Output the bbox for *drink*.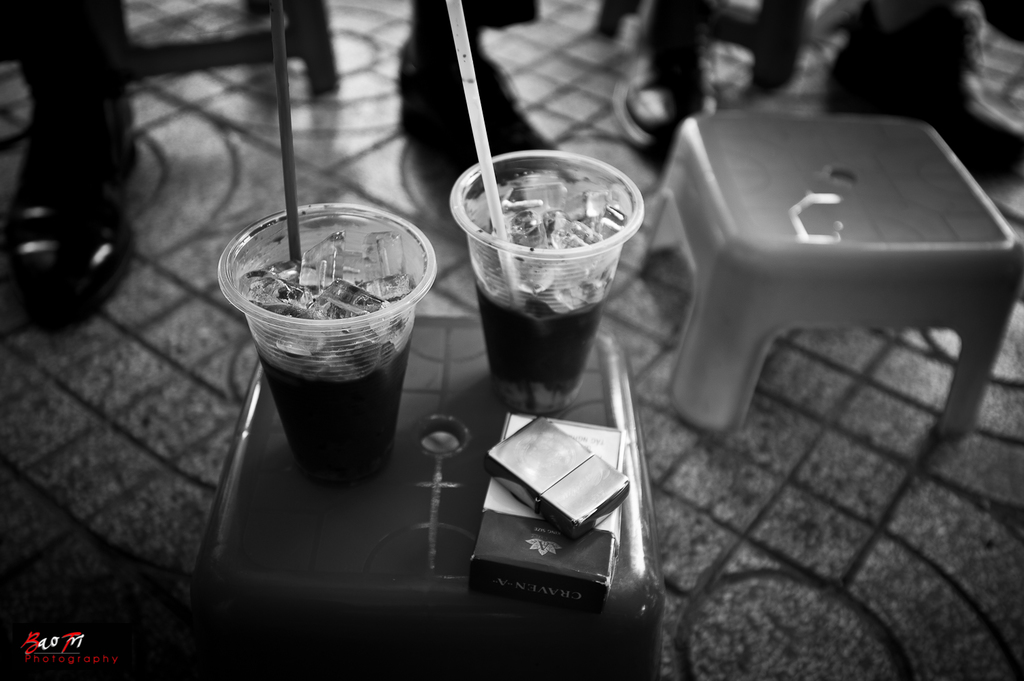
(240,228,414,486).
